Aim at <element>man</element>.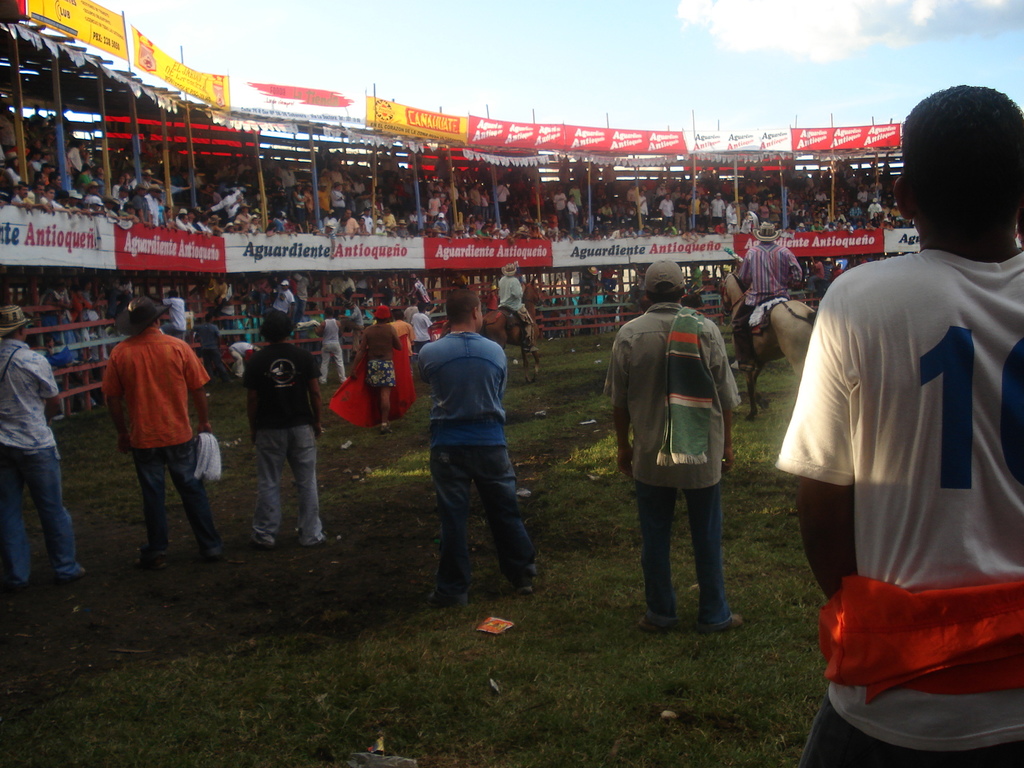
Aimed at locate(47, 175, 69, 198).
